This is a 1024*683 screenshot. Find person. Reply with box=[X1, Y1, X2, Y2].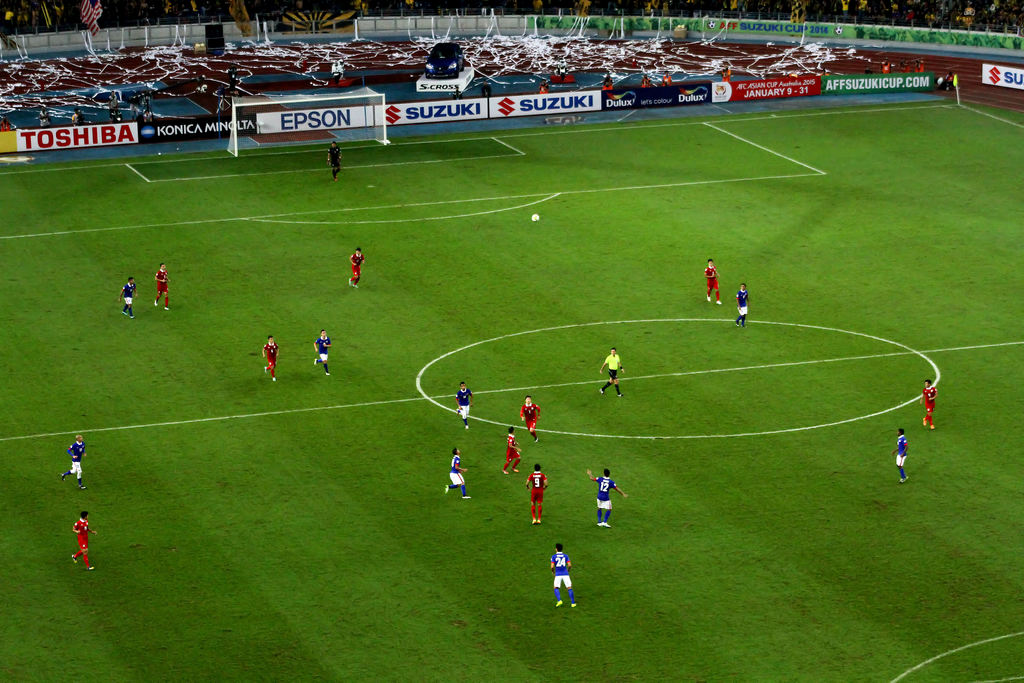
box=[893, 427, 908, 483].
